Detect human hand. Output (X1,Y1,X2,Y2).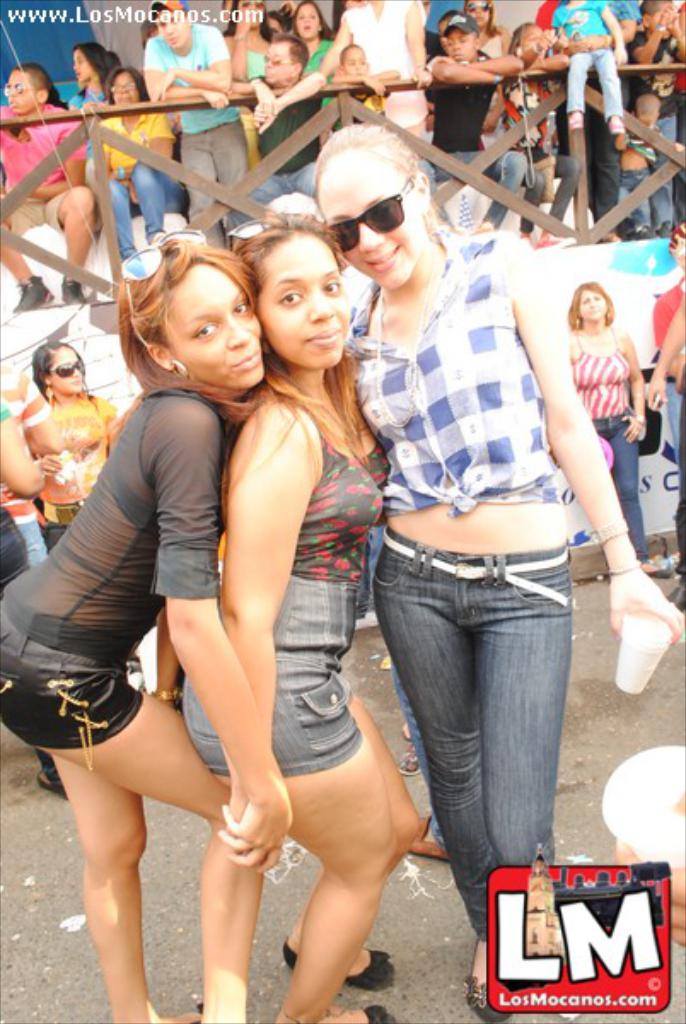
(10,128,39,145).
